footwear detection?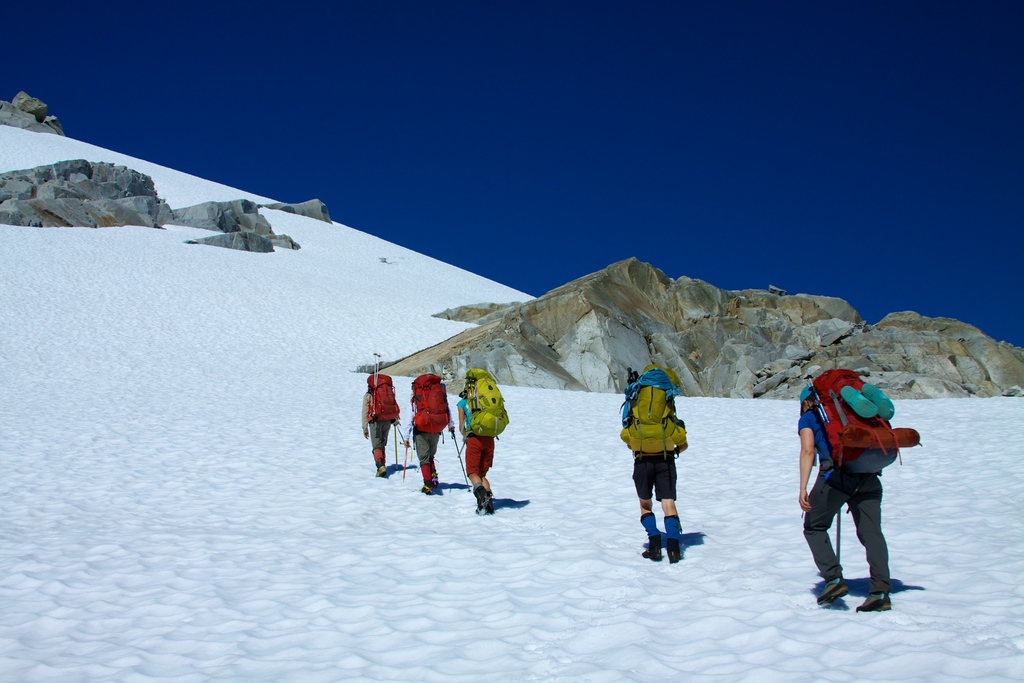
<box>424,472,435,498</box>
